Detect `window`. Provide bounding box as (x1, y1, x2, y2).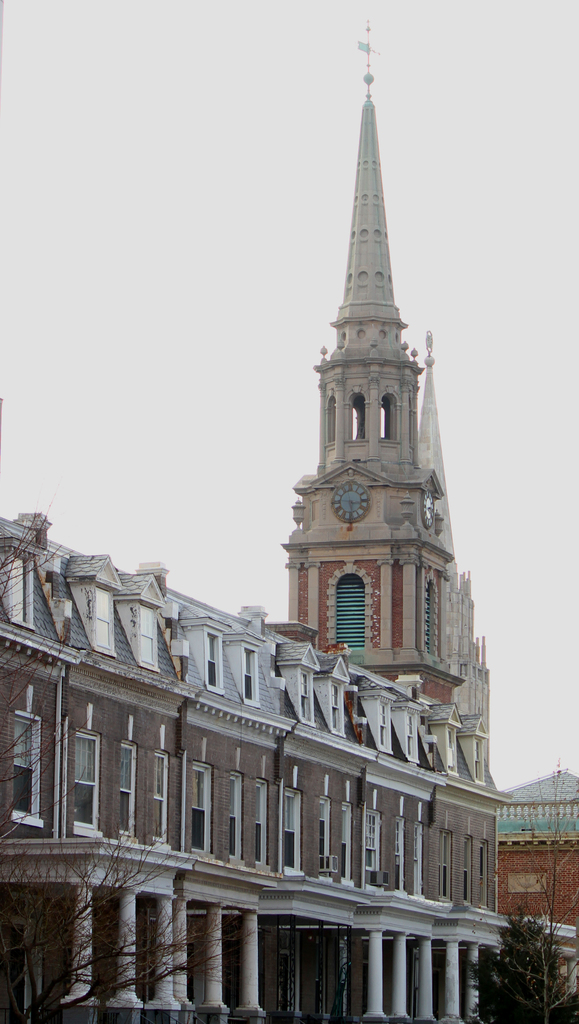
(282, 781, 303, 870).
